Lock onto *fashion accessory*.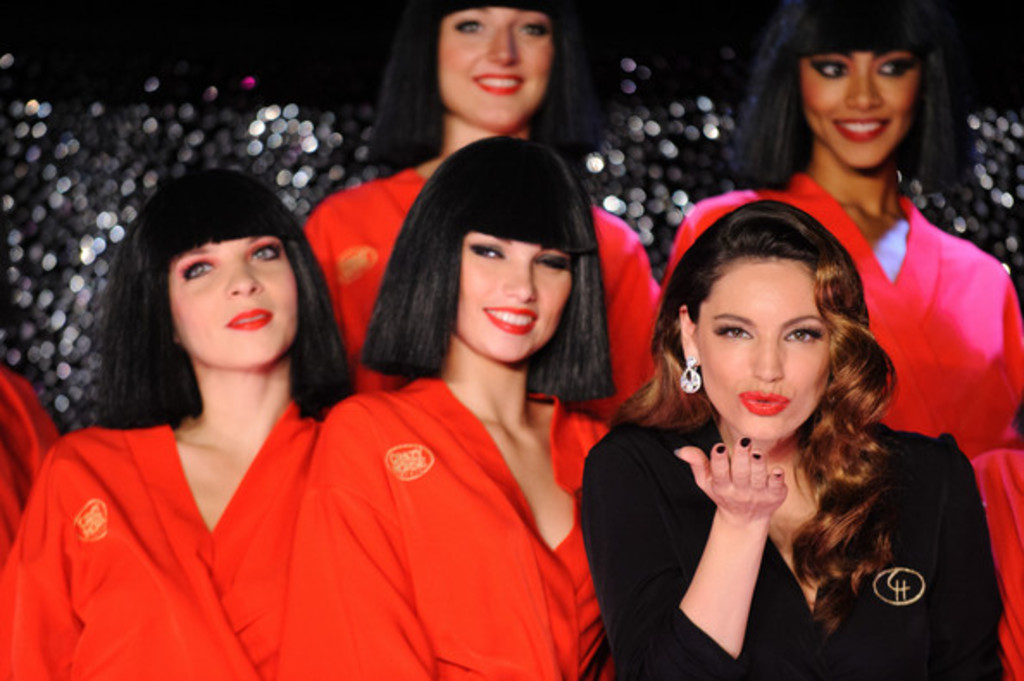
Locked: locate(734, 429, 752, 445).
